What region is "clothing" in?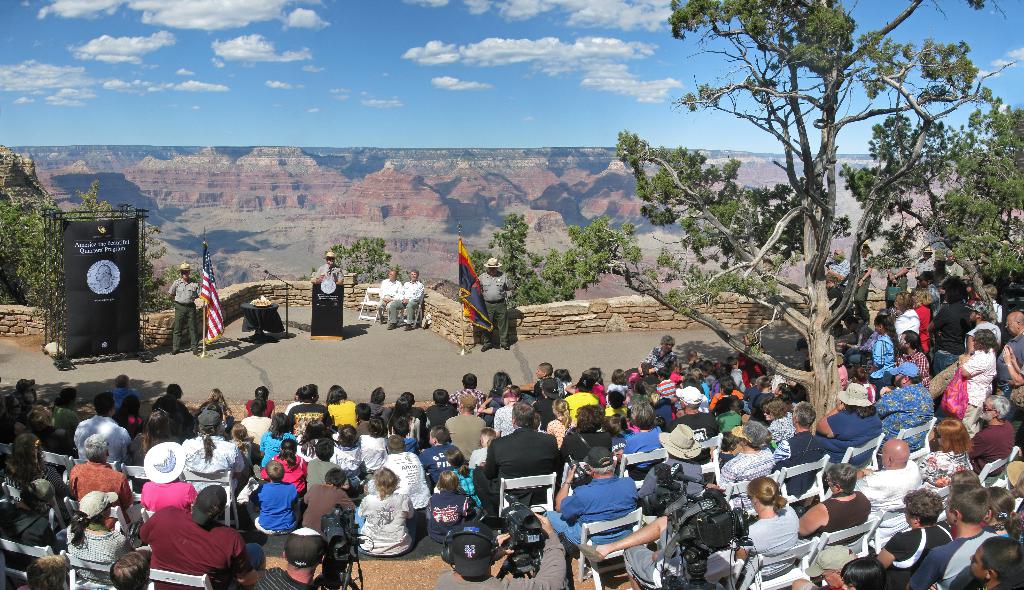
Rect(376, 276, 401, 322).
